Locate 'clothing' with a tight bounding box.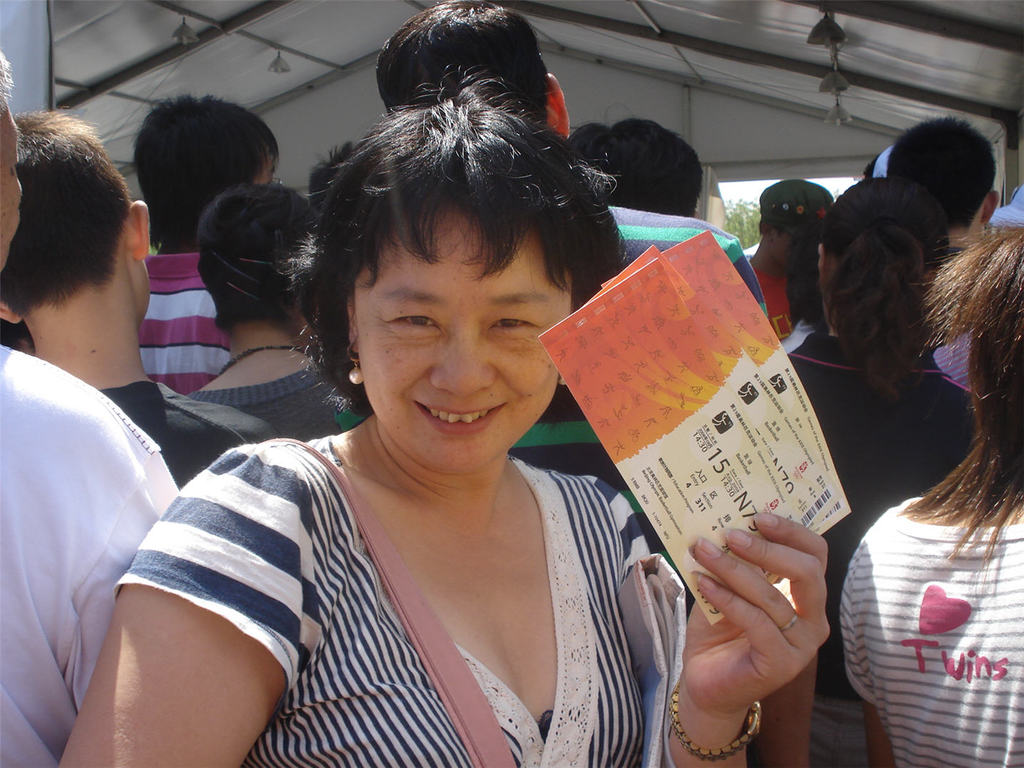
0:336:180:767.
